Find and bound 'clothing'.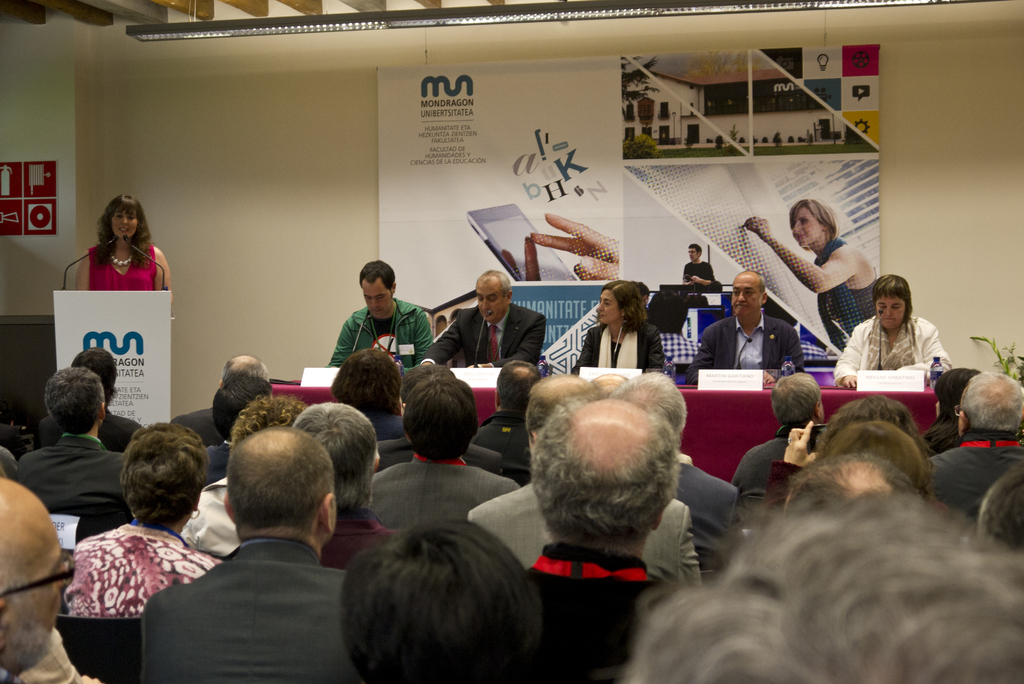
Bound: 685 313 807 387.
